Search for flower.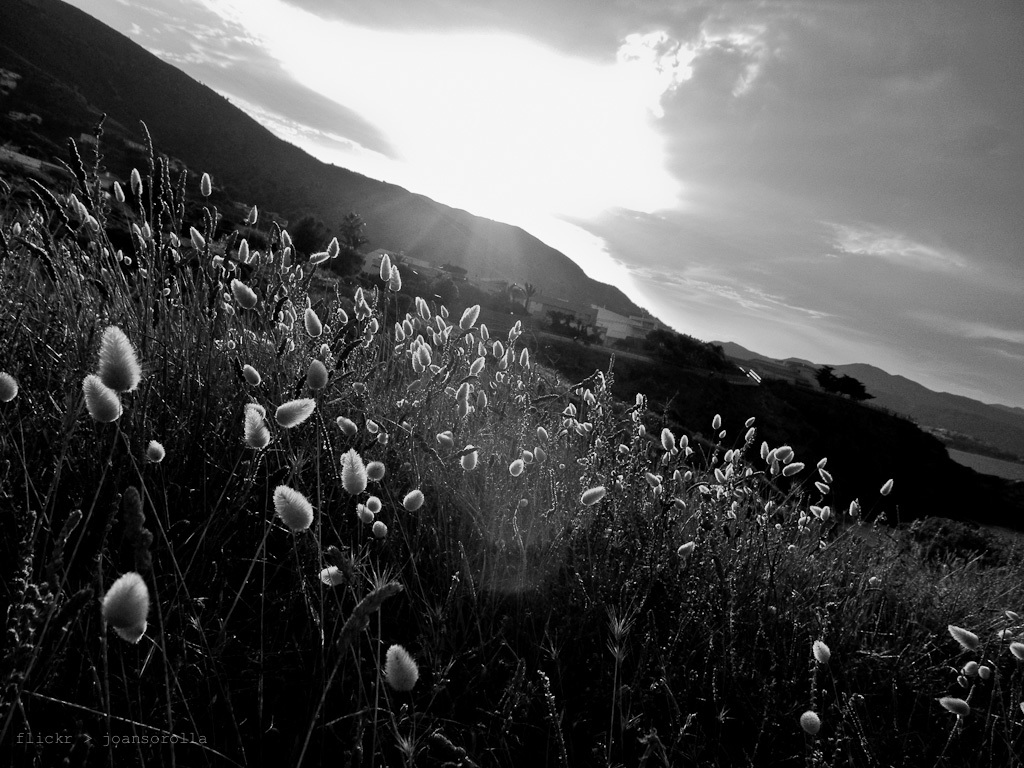
Found at bbox=(82, 375, 126, 427).
